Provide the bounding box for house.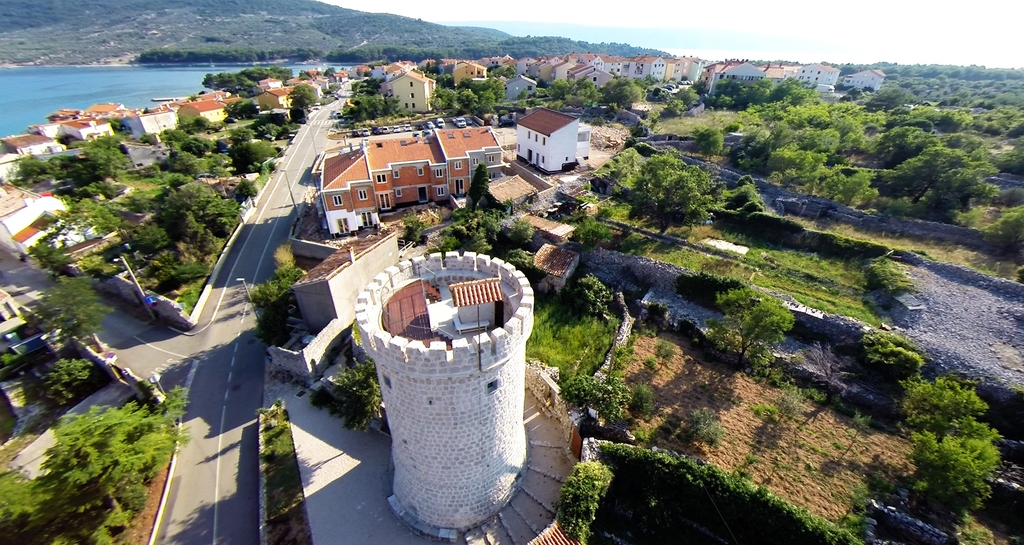
260/84/293/113.
